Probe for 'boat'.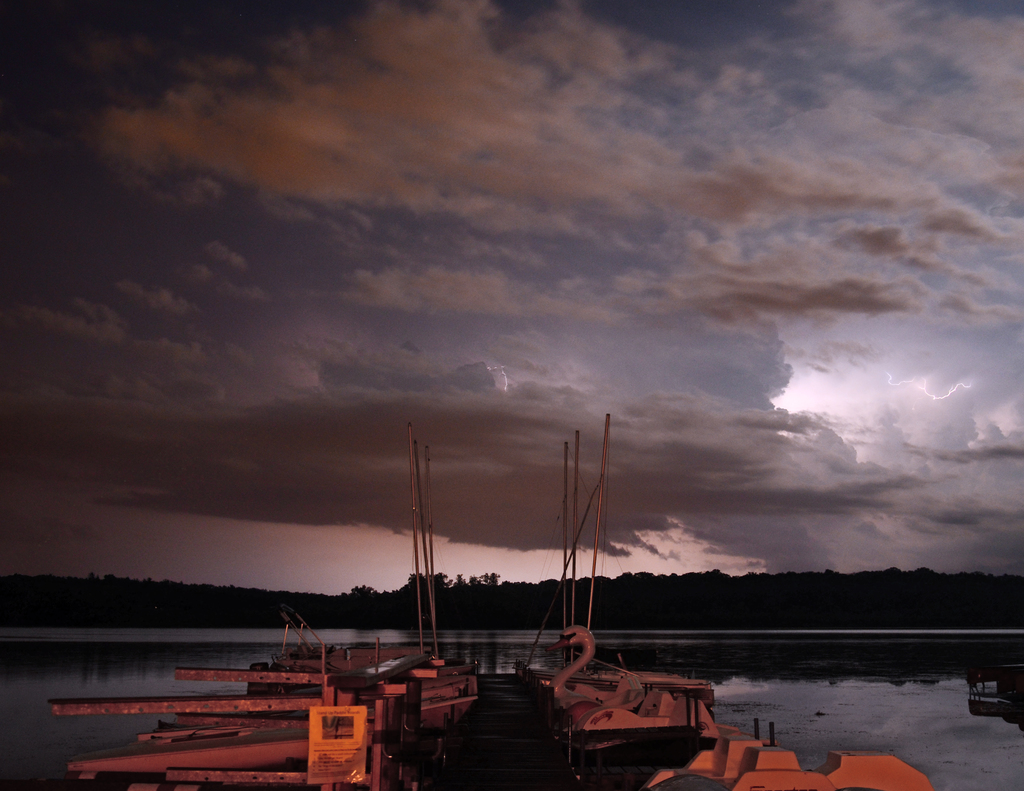
Probe result: box=[246, 425, 475, 746].
